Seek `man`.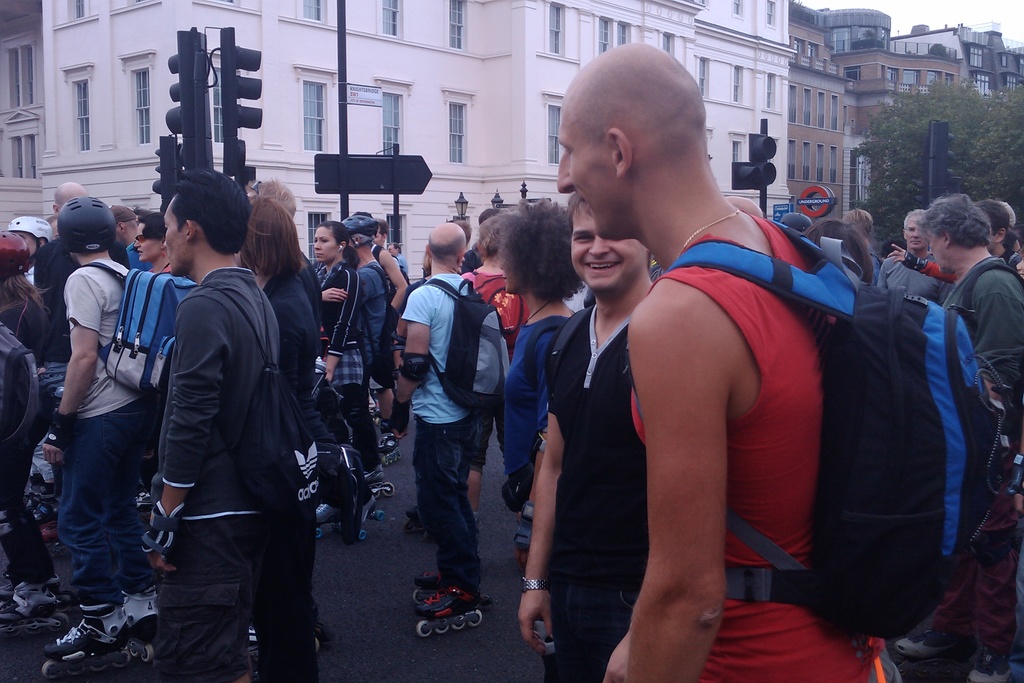
355:204:388:475.
